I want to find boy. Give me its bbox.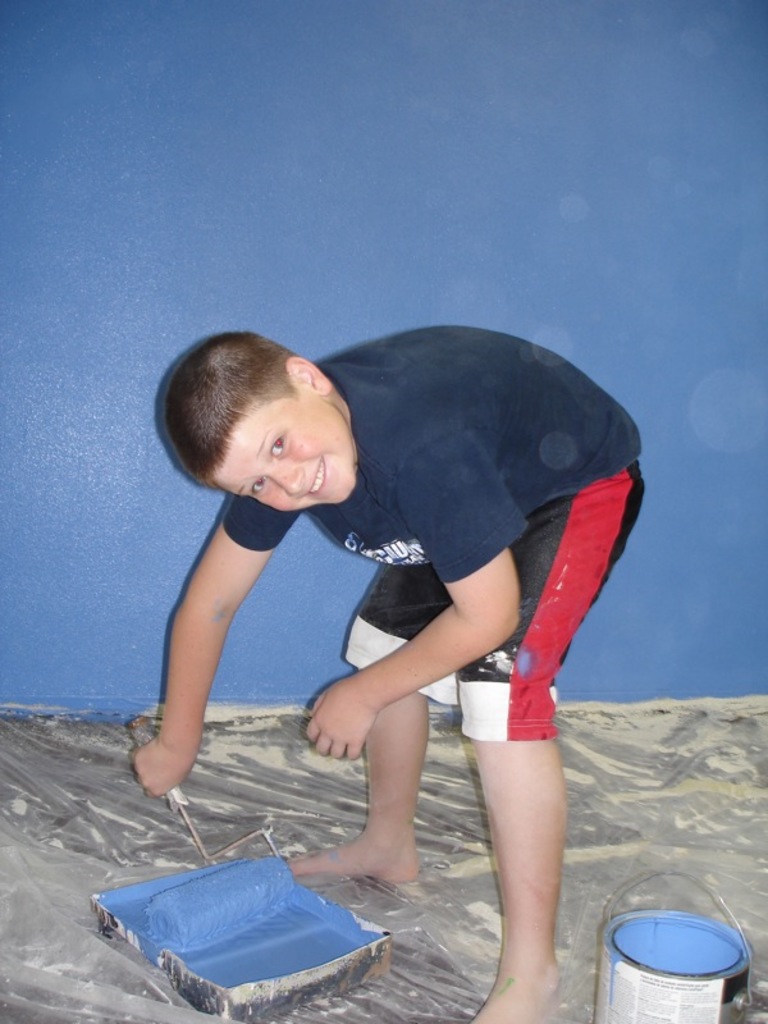
131, 329, 646, 1023.
